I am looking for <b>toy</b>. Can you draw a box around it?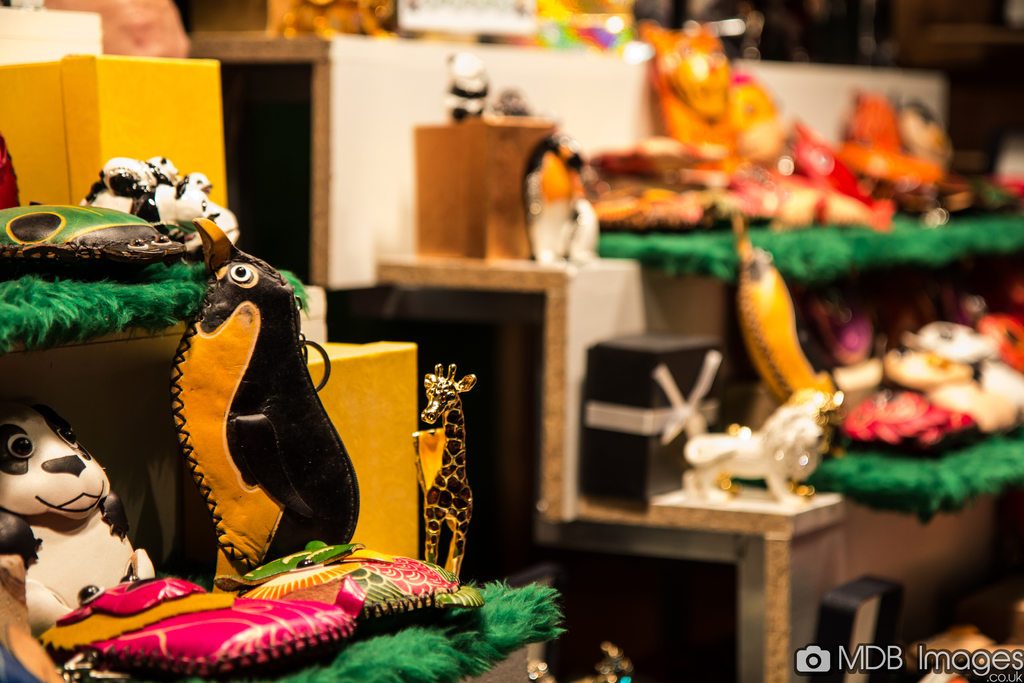
Sure, the bounding box is bbox(81, 156, 248, 259).
